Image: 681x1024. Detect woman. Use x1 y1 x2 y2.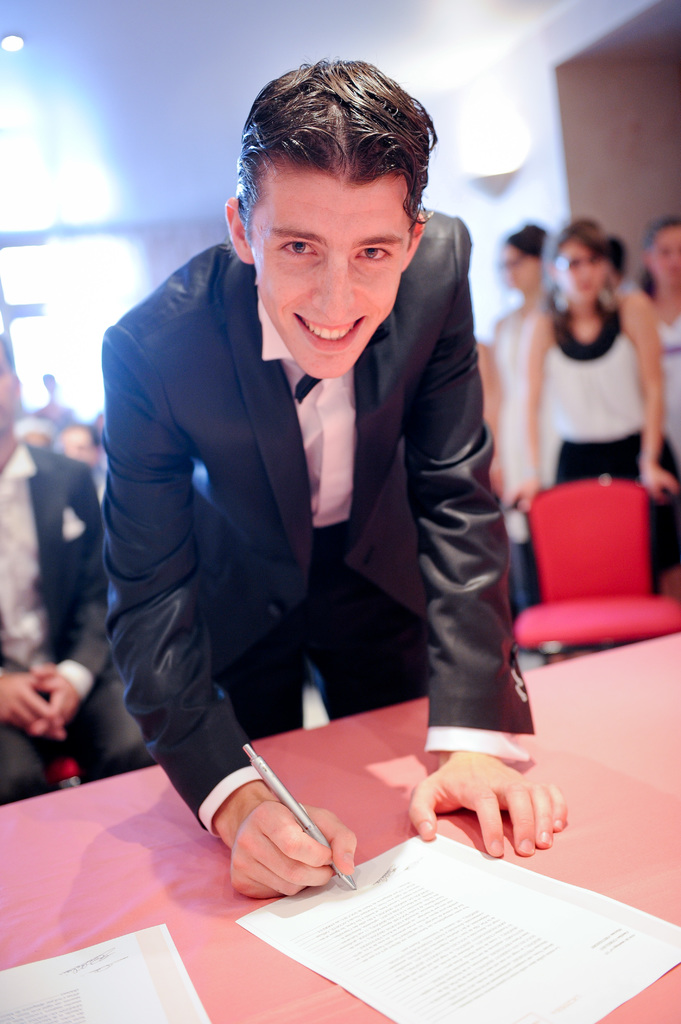
490 206 673 545.
